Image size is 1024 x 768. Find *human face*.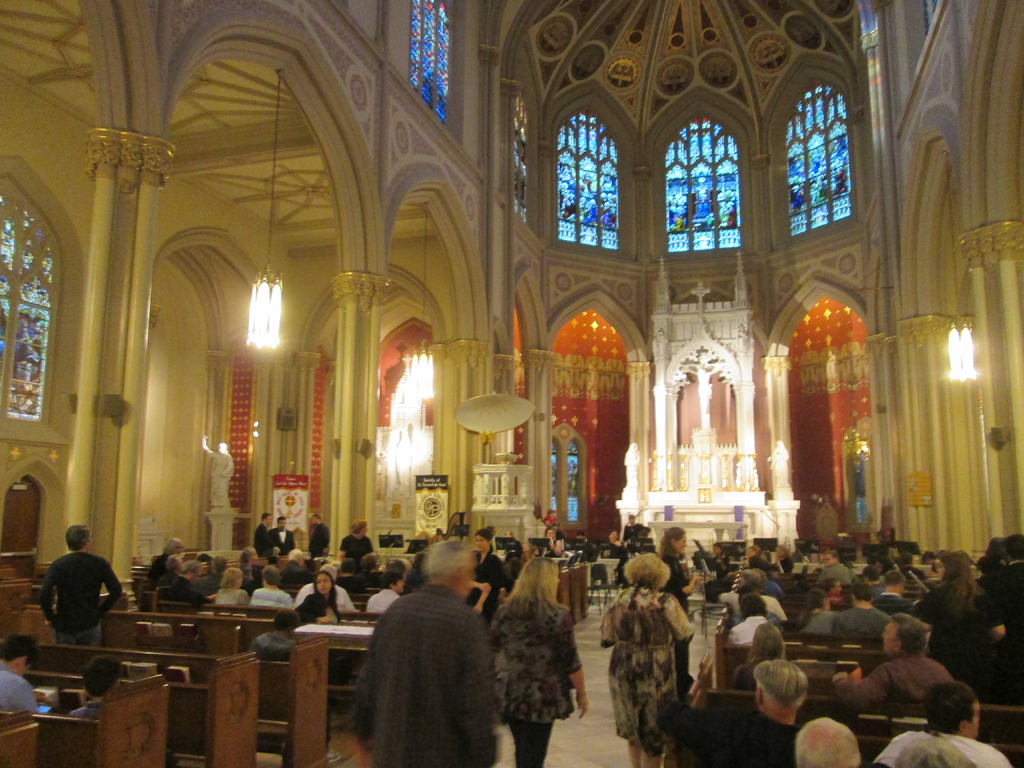
<region>276, 520, 286, 530</region>.
